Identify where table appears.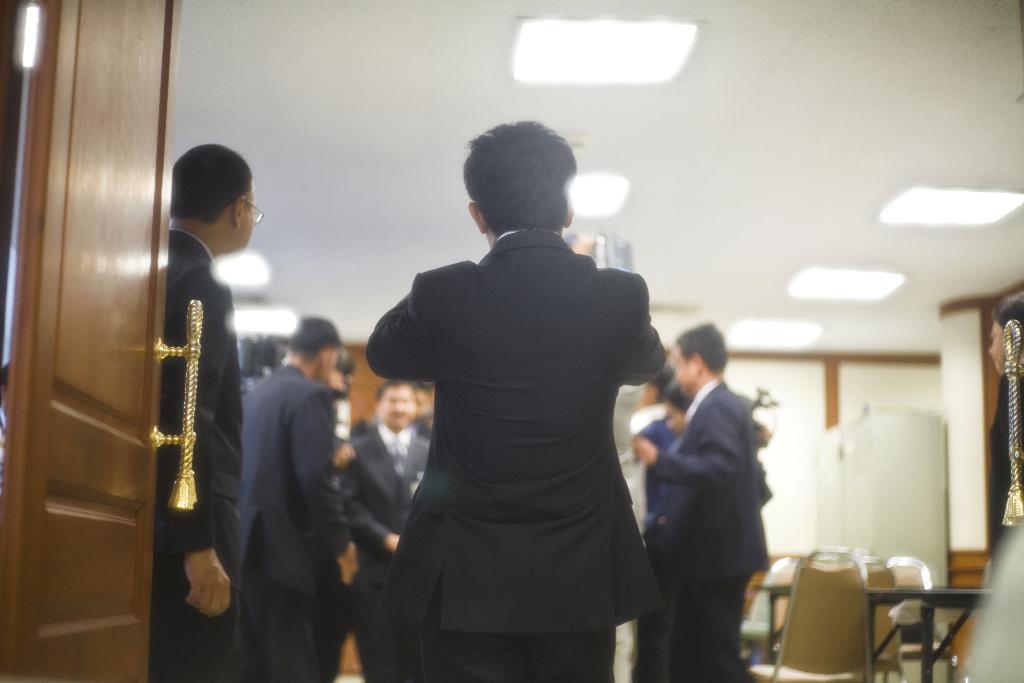
Appears at 856:581:997:682.
